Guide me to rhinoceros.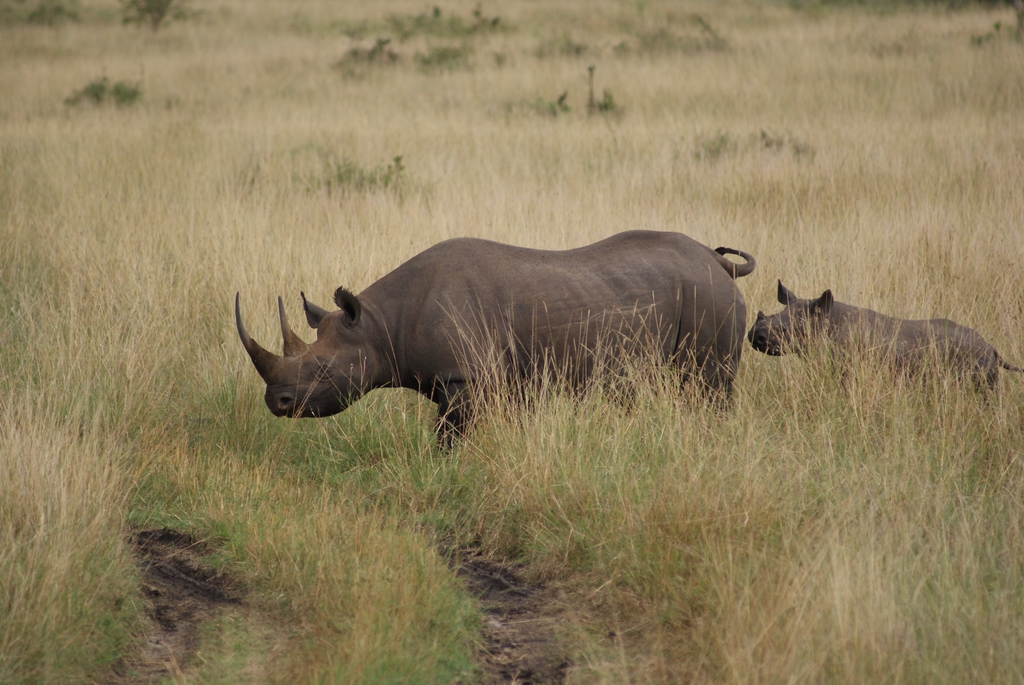
Guidance: crop(234, 220, 776, 461).
